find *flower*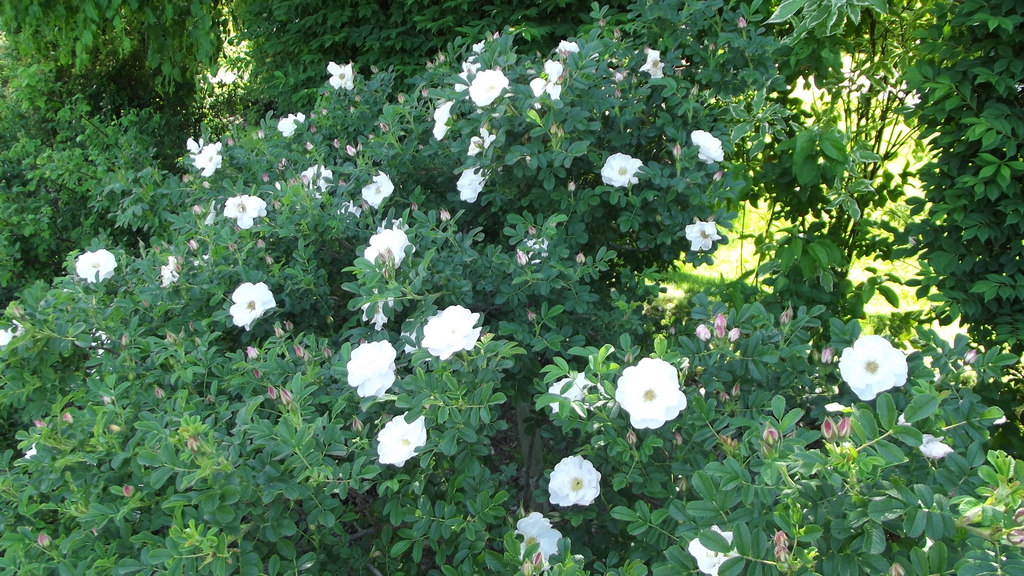
region(625, 431, 641, 451)
